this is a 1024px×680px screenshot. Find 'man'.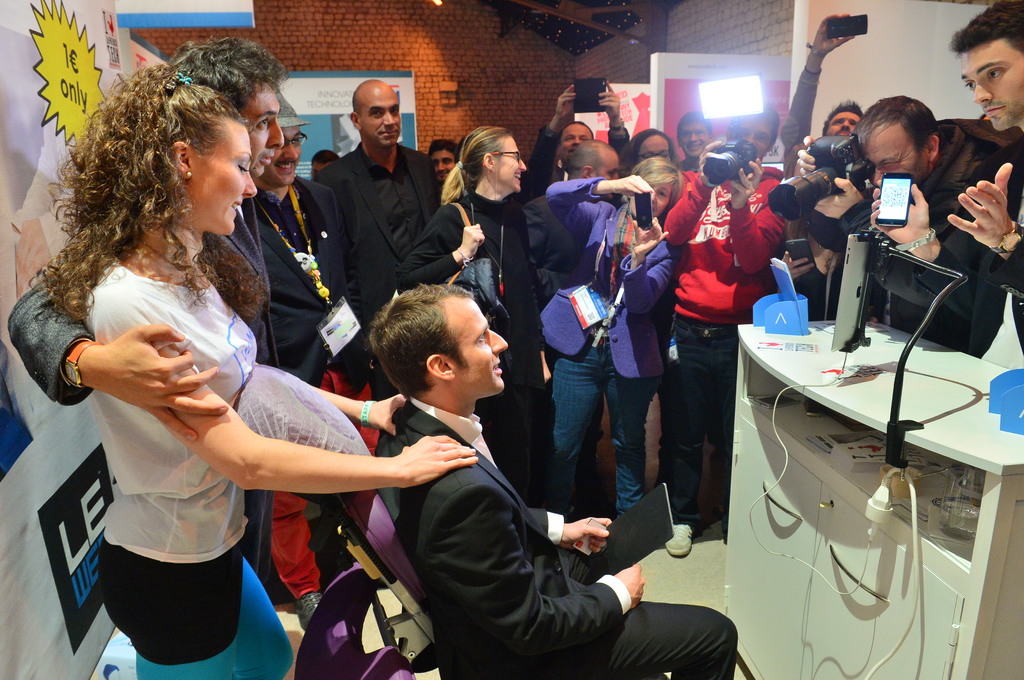
Bounding box: 518/142/627/290.
